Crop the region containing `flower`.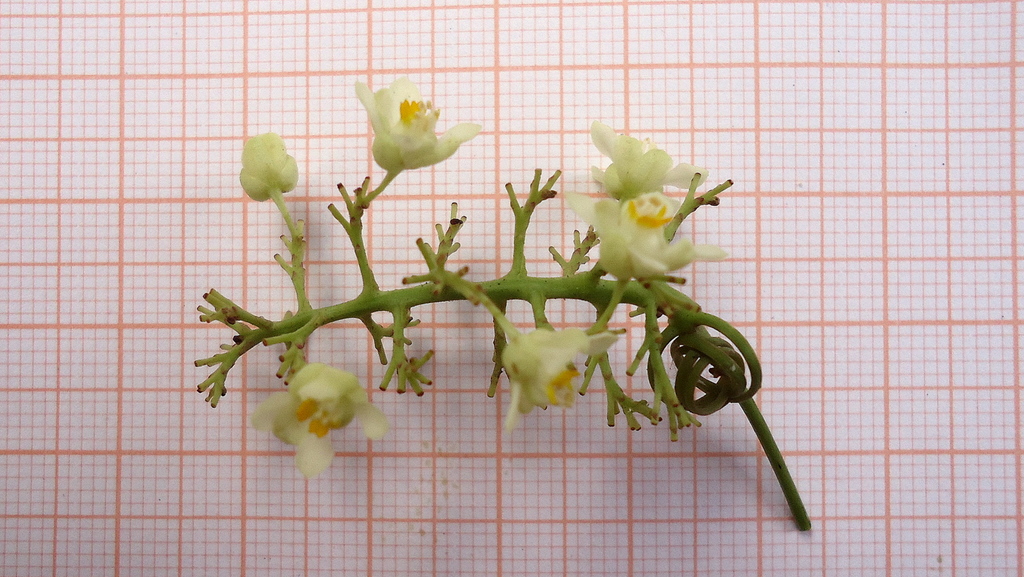
Crop region: pyautogui.locateOnScreen(249, 361, 388, 475).
